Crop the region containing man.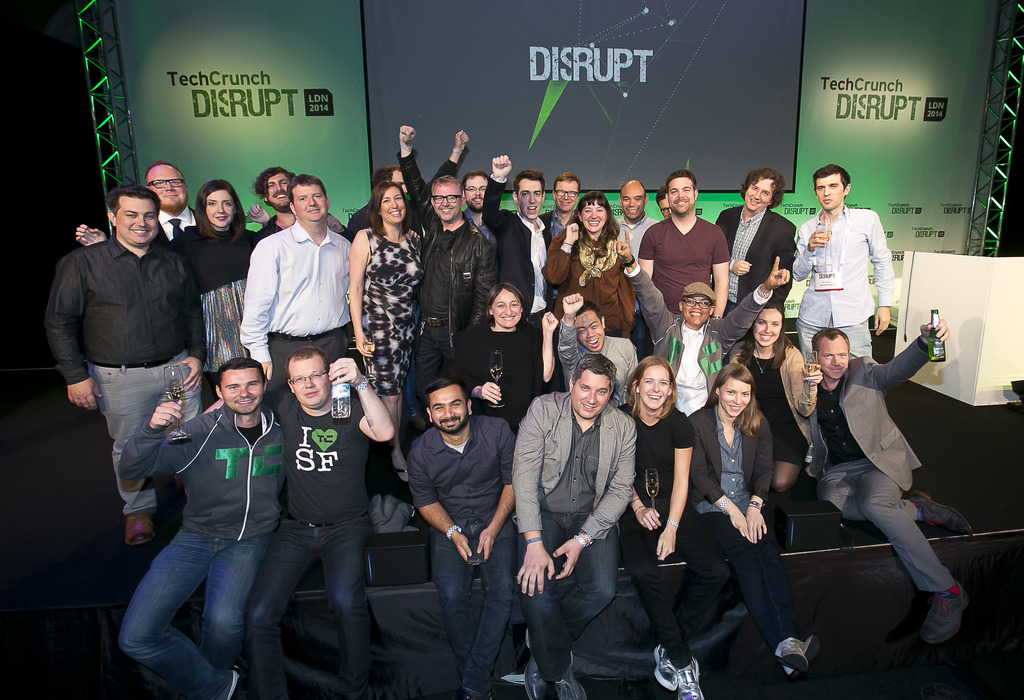
Crop region: 406/382/519/694.
